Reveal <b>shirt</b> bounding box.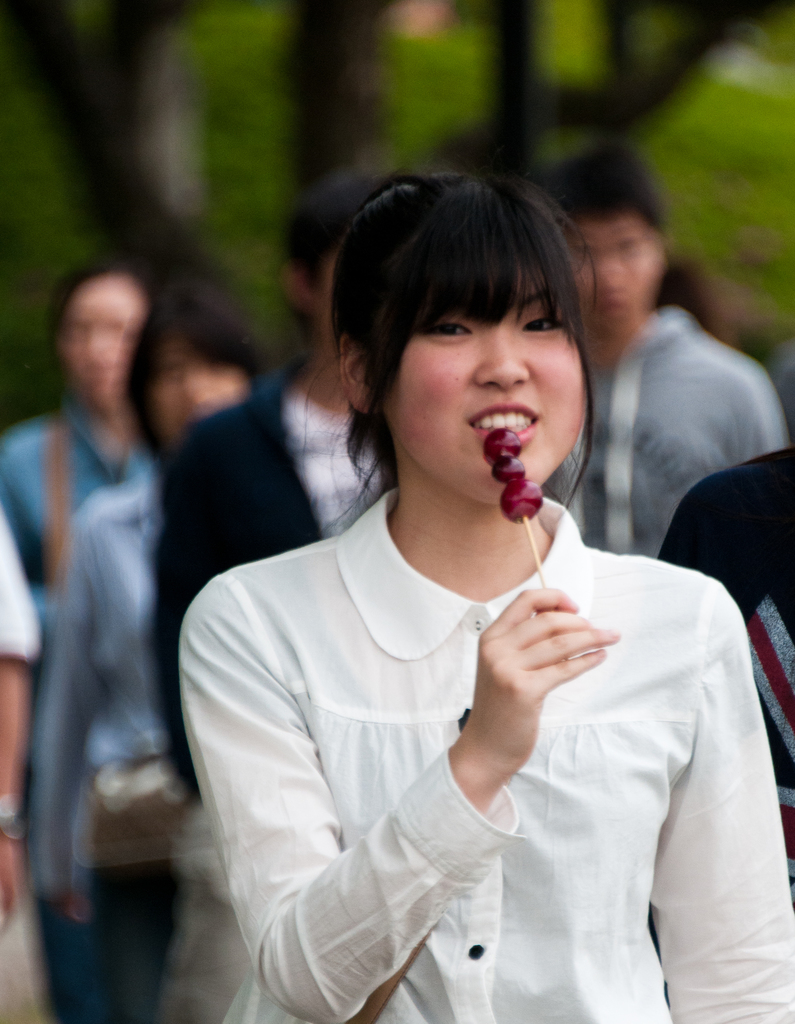
Revealed: (x1=179, y1=488, x2=794, y2=1023).
